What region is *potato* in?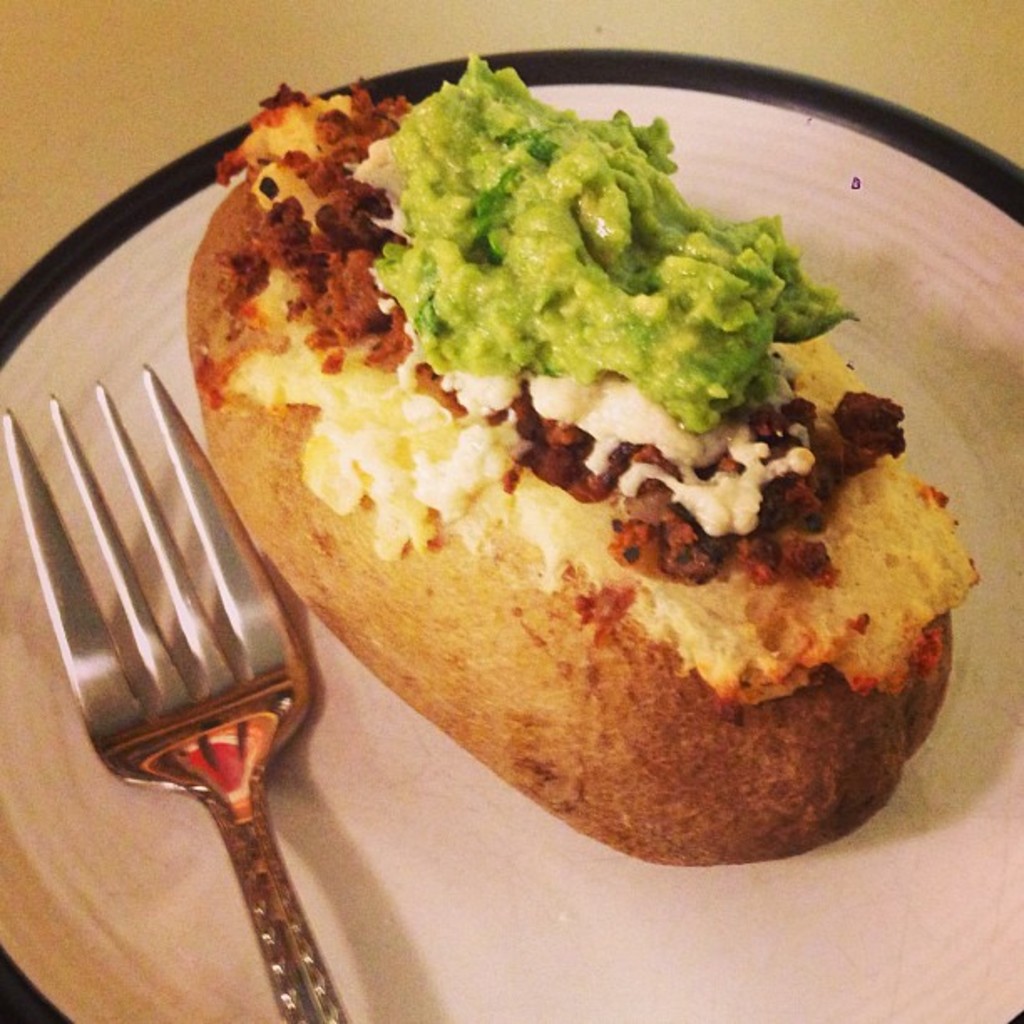
Rect(184, 172, 950, 867).
